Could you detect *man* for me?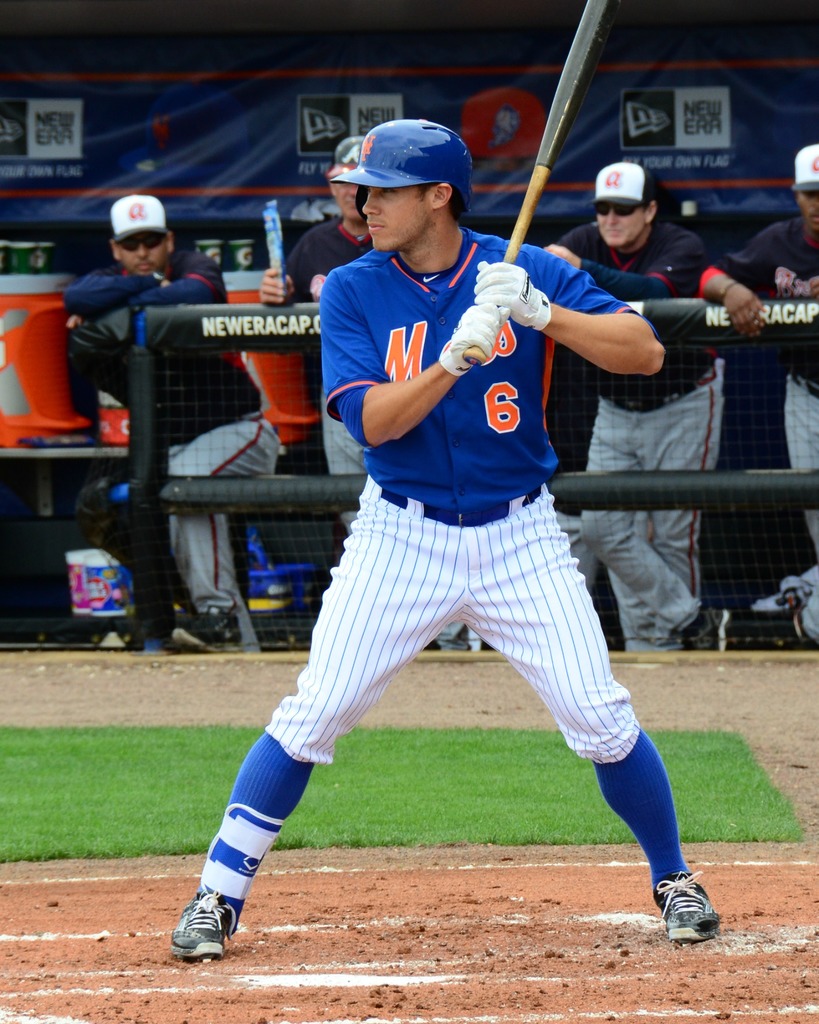
Detection result: (left=699, top=142, right=818, bottom=650).
